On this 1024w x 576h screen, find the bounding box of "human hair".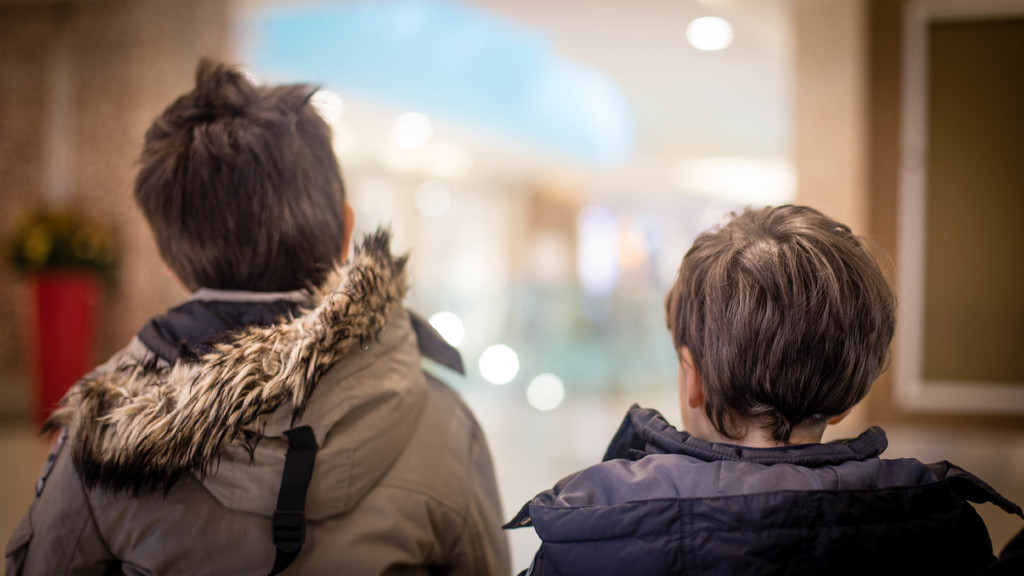
Bounding box: region(126, 54, 344, 294).
